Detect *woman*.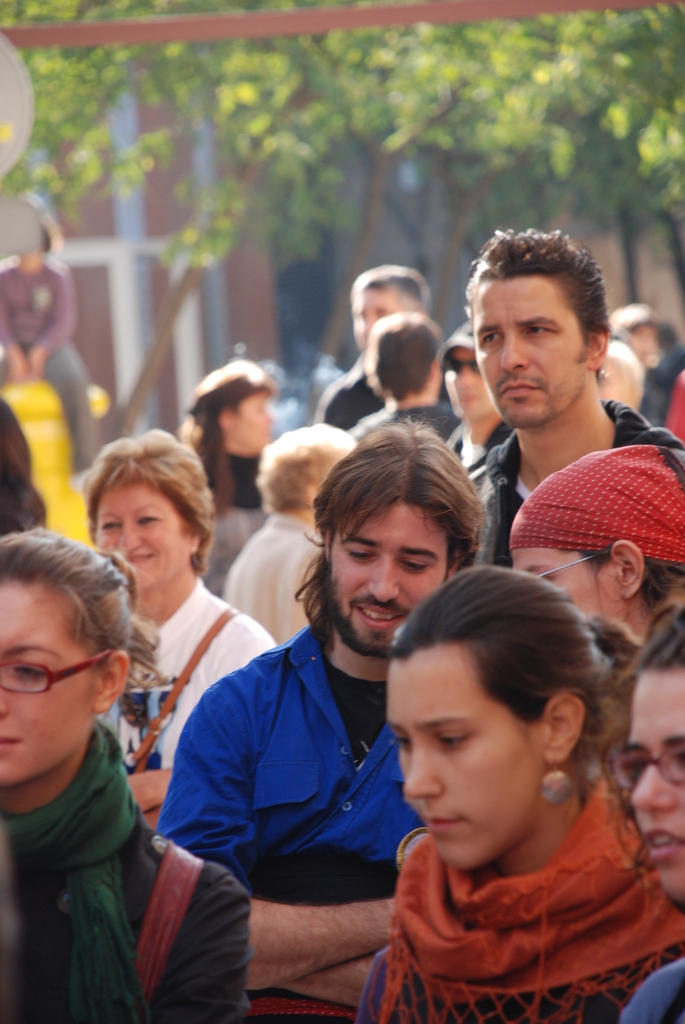
Detected at 613:608:684:1023.
